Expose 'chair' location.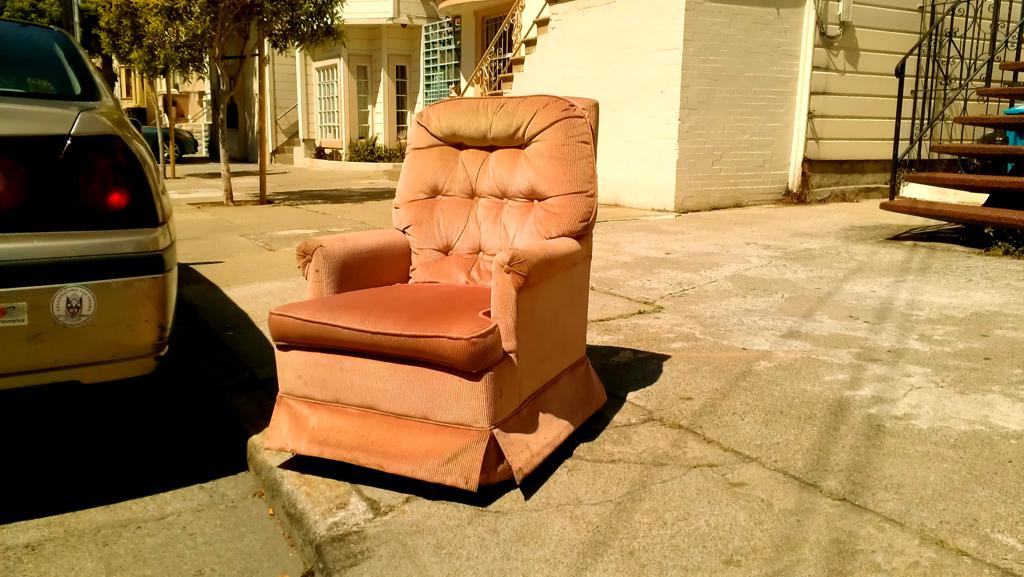
Exposed at [x1=252, y1=88, x2=614, y2=497].
